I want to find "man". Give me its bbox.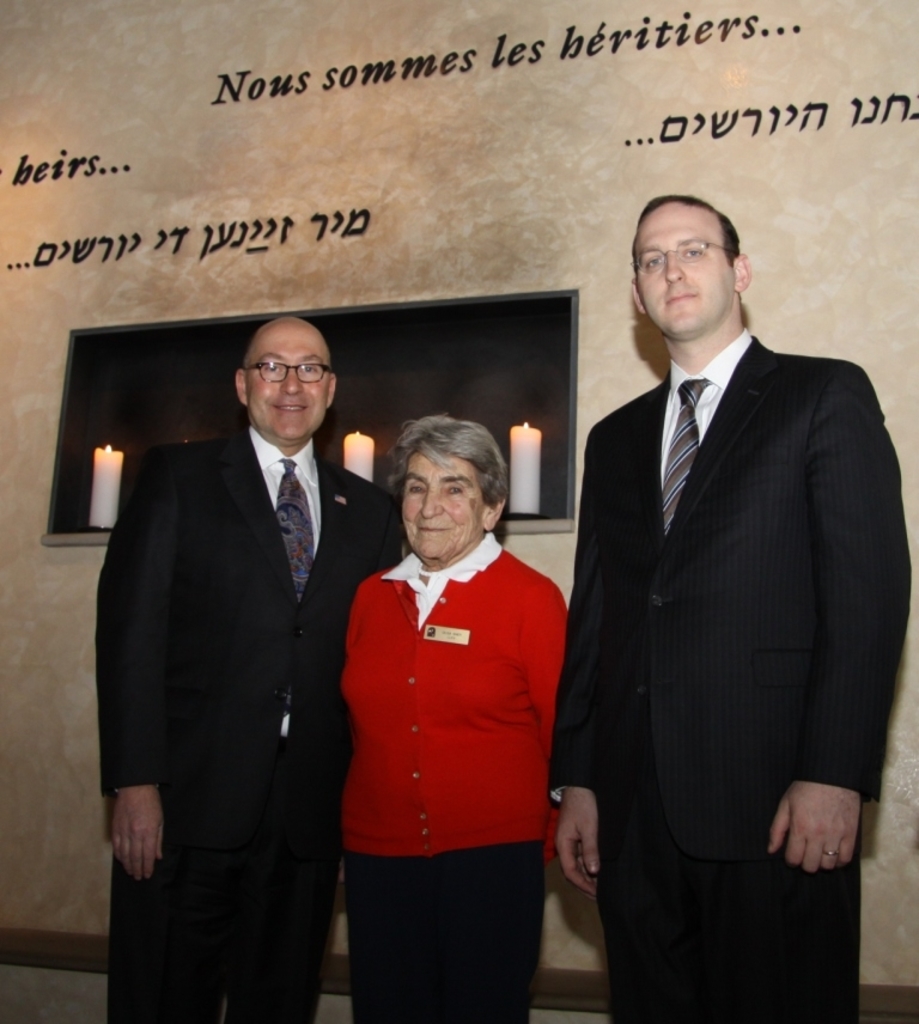
x1=93, y1=282, x2=388, y2=989.
